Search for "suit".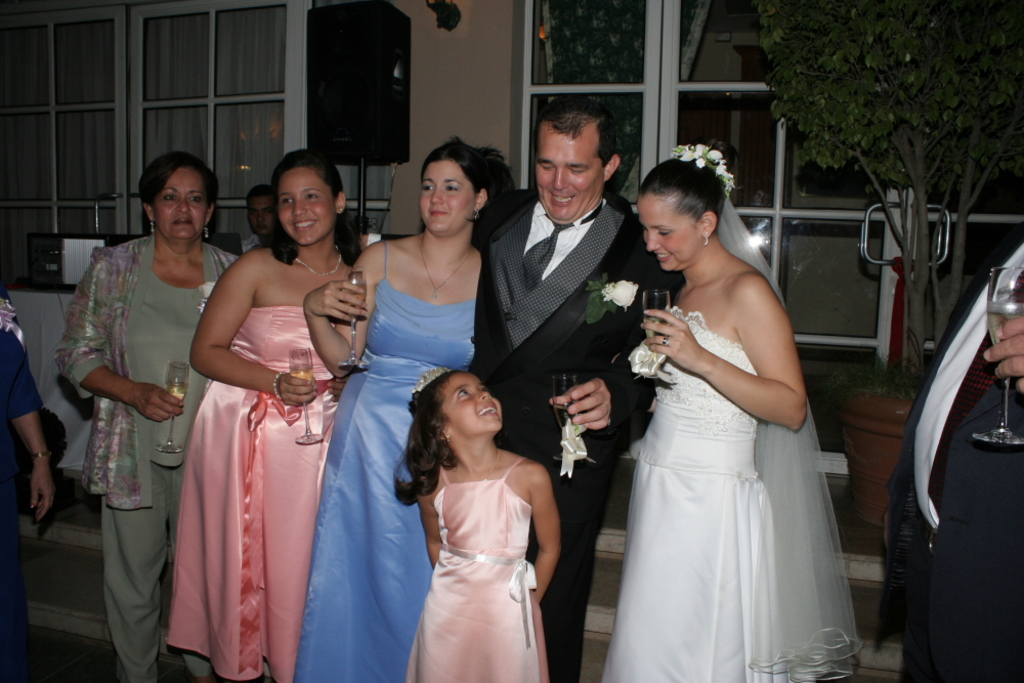
Found at detection(477, 151, 638, 591).
